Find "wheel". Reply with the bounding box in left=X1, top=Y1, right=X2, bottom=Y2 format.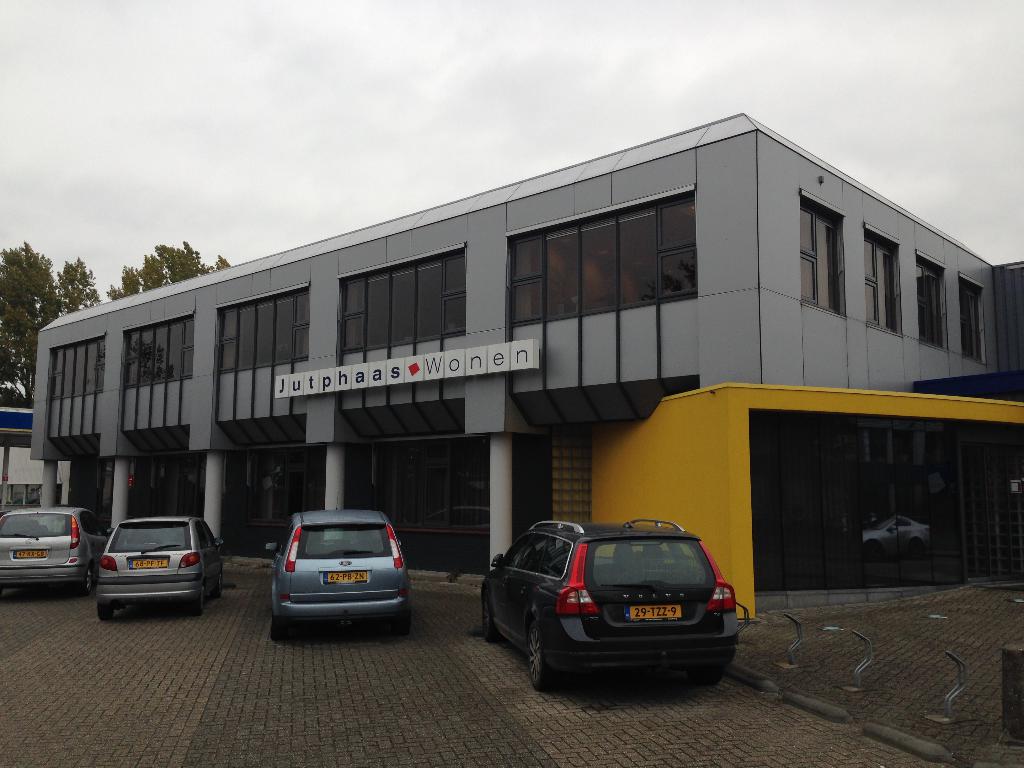
left=79, top=568, right=91, bottom=596.
